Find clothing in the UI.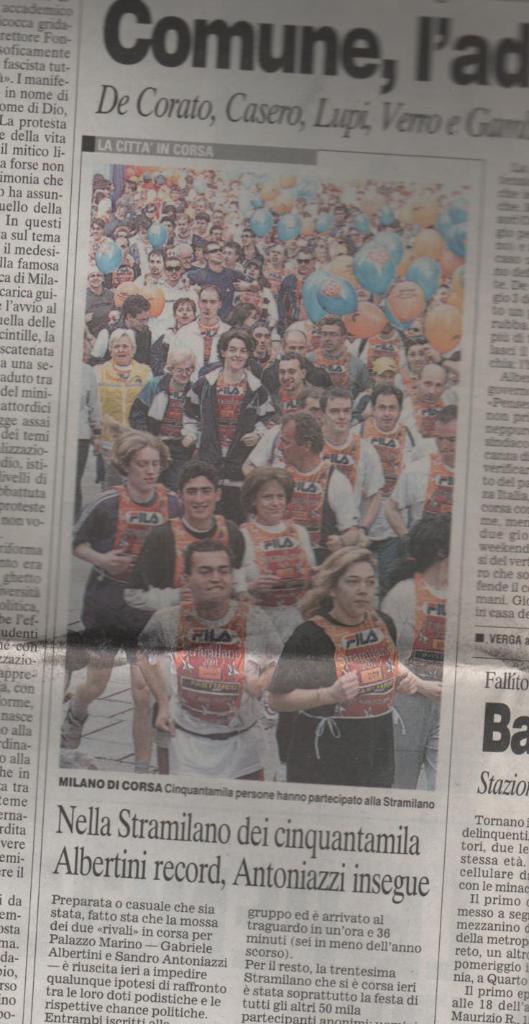
UI element at [x1=266, y1=452, x2=349, y2=536].
